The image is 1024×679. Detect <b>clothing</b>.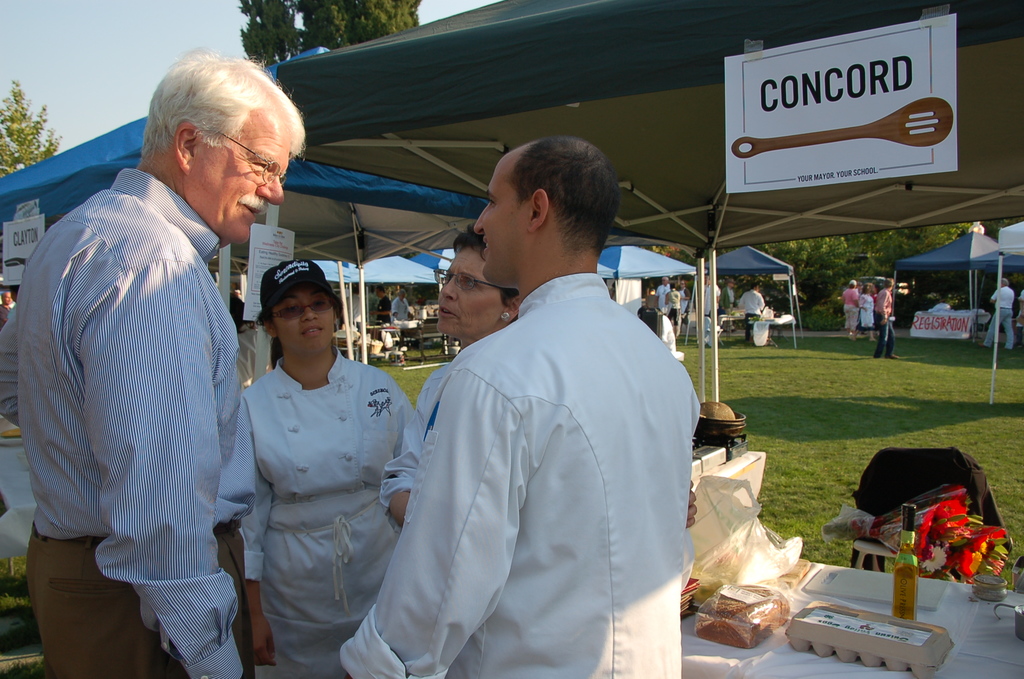
Detection: 374 297 398 325.
